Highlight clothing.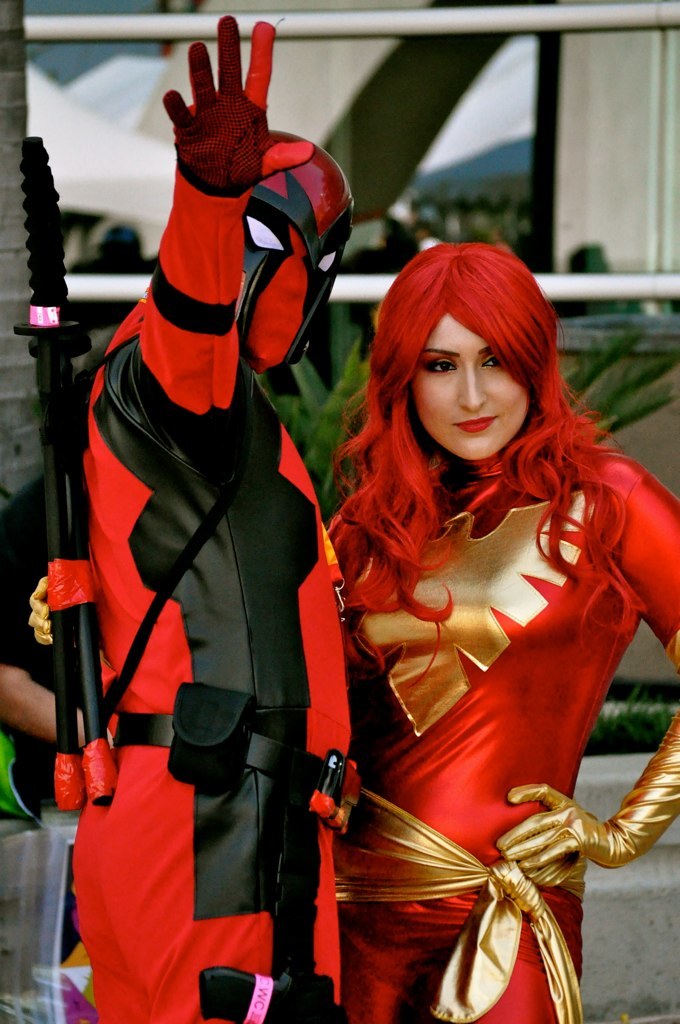
Highlighted region: box=[19, 202, 365, 1023].
